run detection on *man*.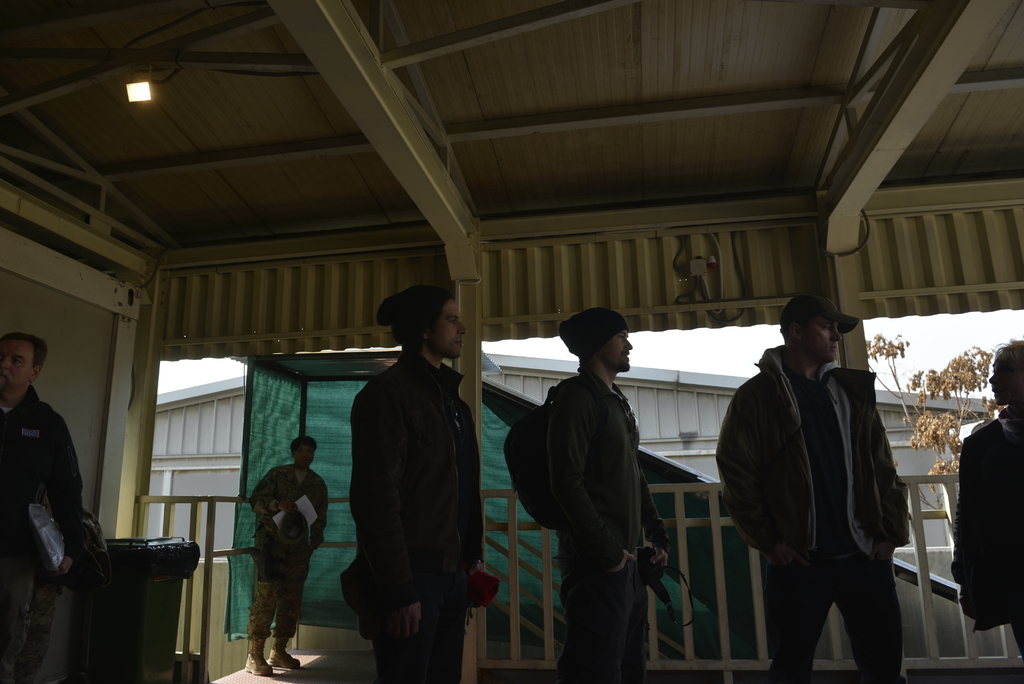
Result: box(2, 334, 84, 683).
